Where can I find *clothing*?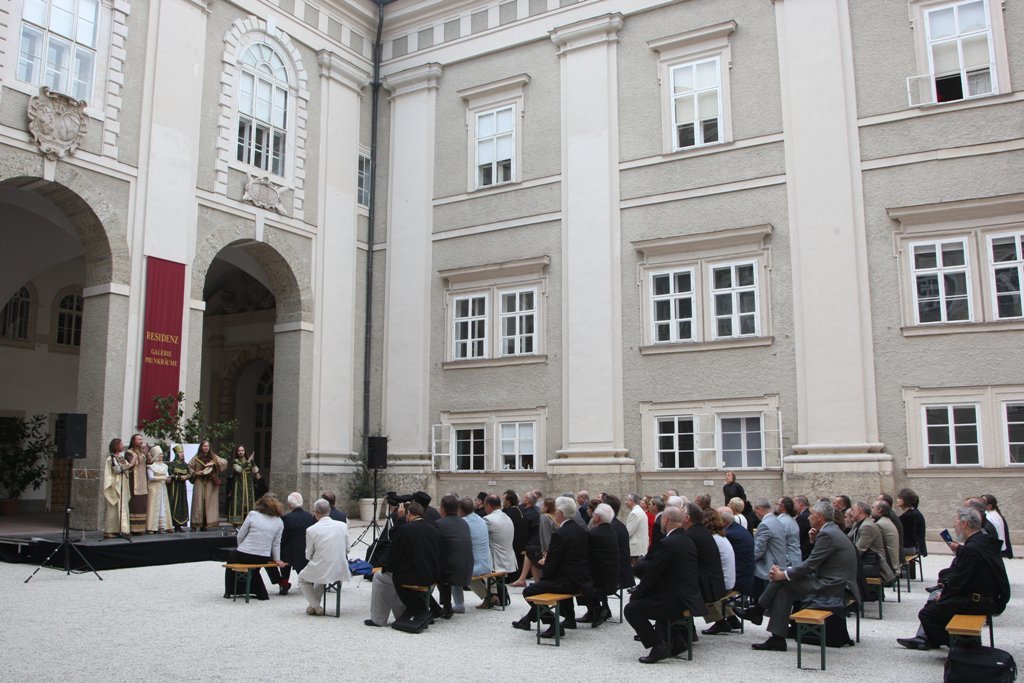
You can find it at 880 518 903 569.
